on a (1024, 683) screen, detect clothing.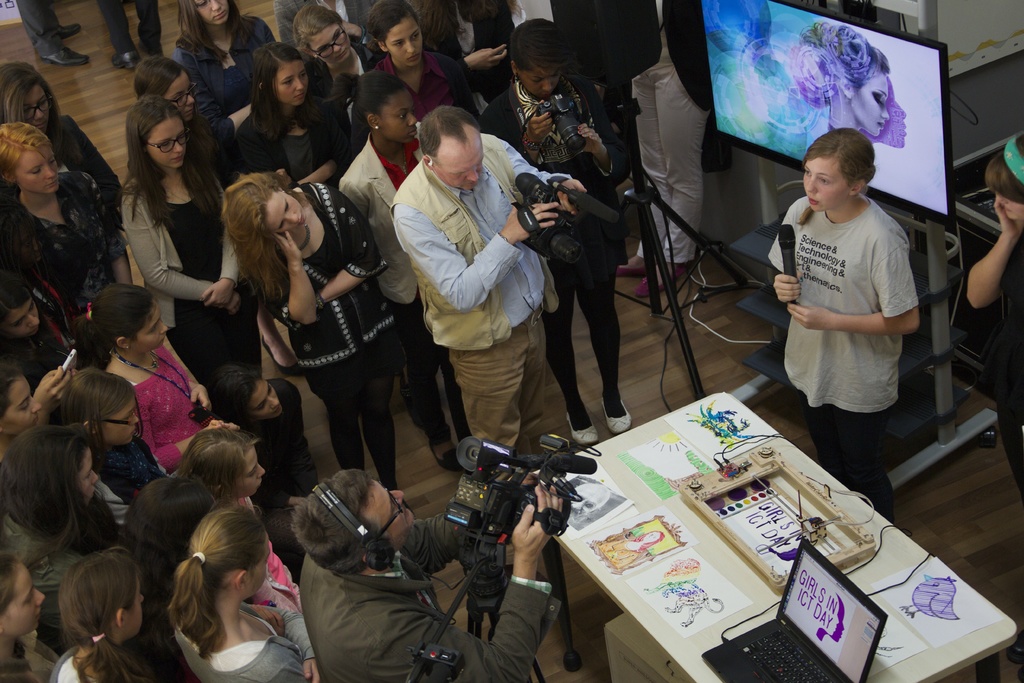
region(301, 538, 580, 682).
